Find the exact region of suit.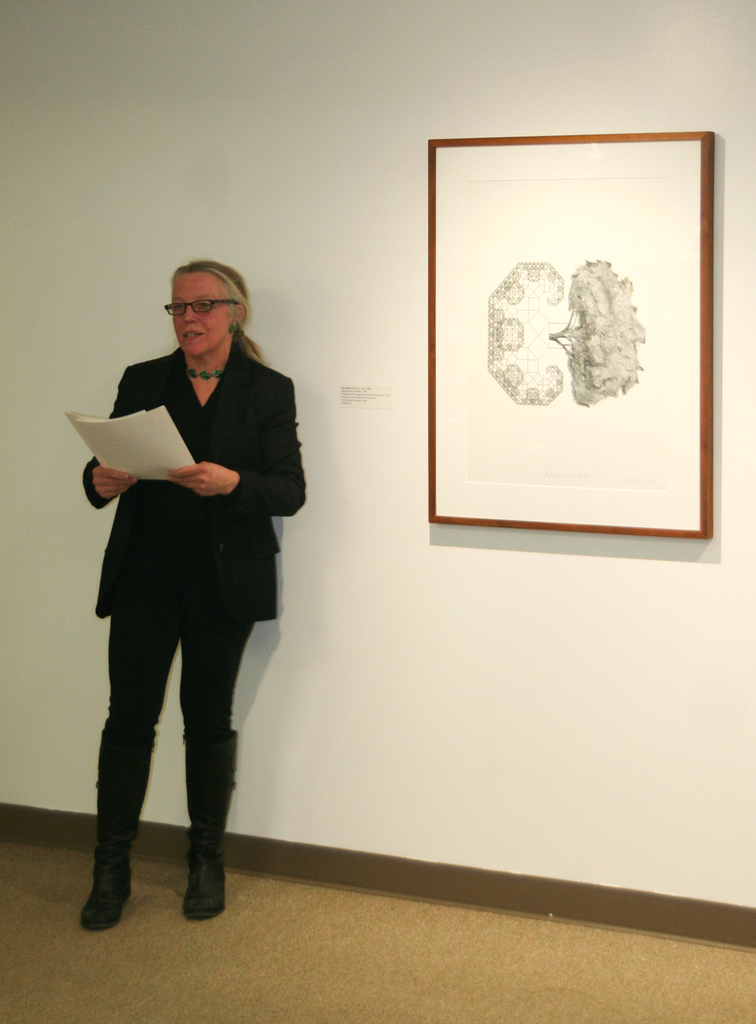
Exact region: box(70, 283, 294, 914).
